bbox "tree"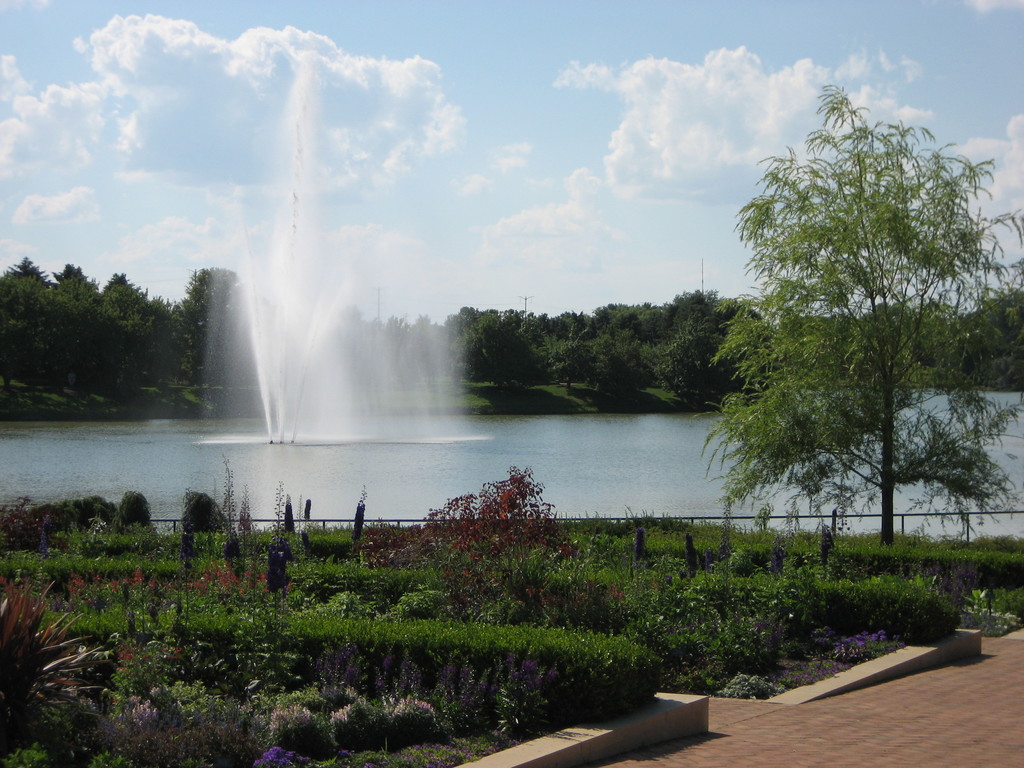
box(664, 316, 724, 409)
